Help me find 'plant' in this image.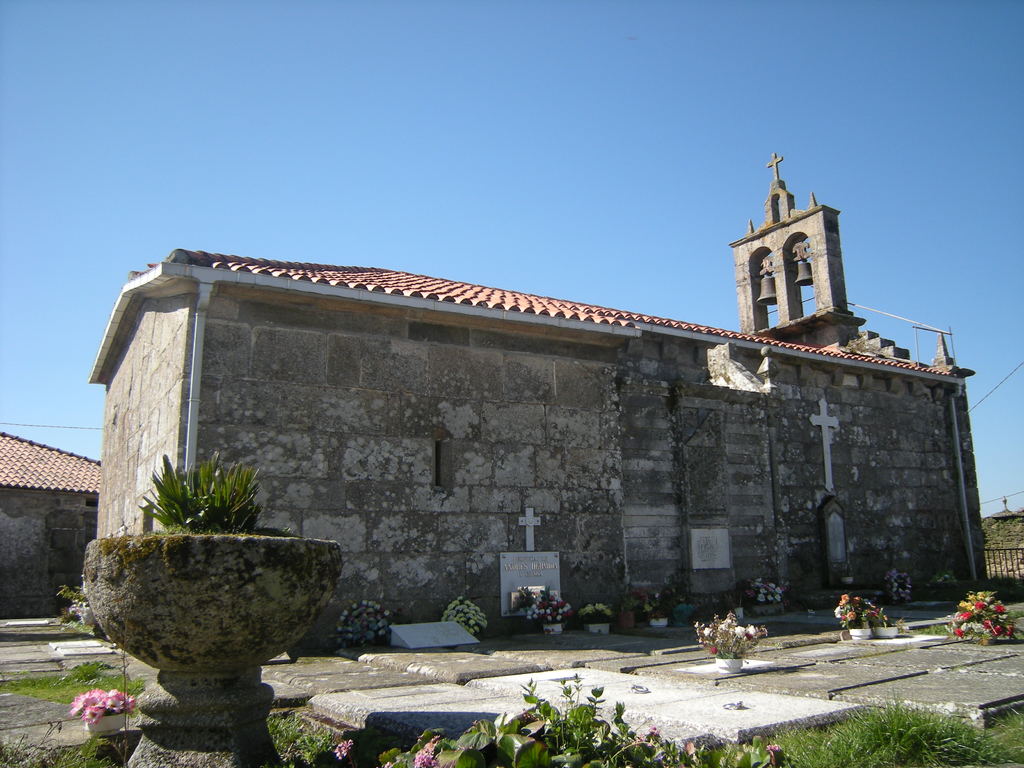
Found it: select_region(931, 563, 955, 596).
